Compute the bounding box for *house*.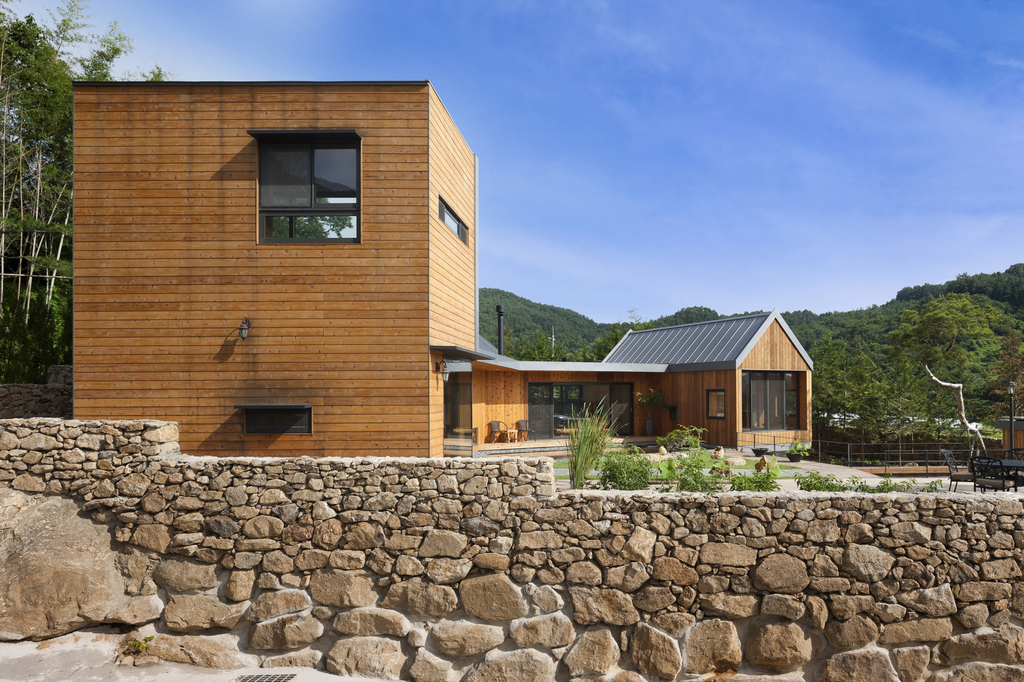
(490,365,652,437).
